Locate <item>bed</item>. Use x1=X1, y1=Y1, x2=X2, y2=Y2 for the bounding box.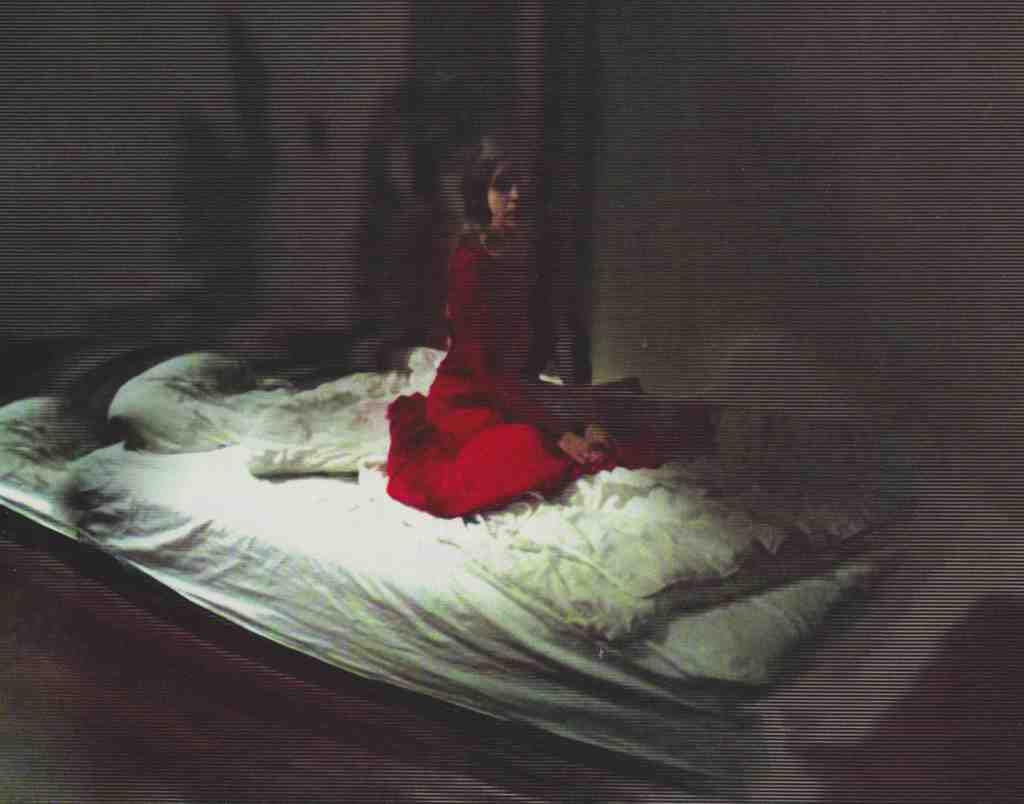
x1=0, y1=324, x2=793, y2=702.
